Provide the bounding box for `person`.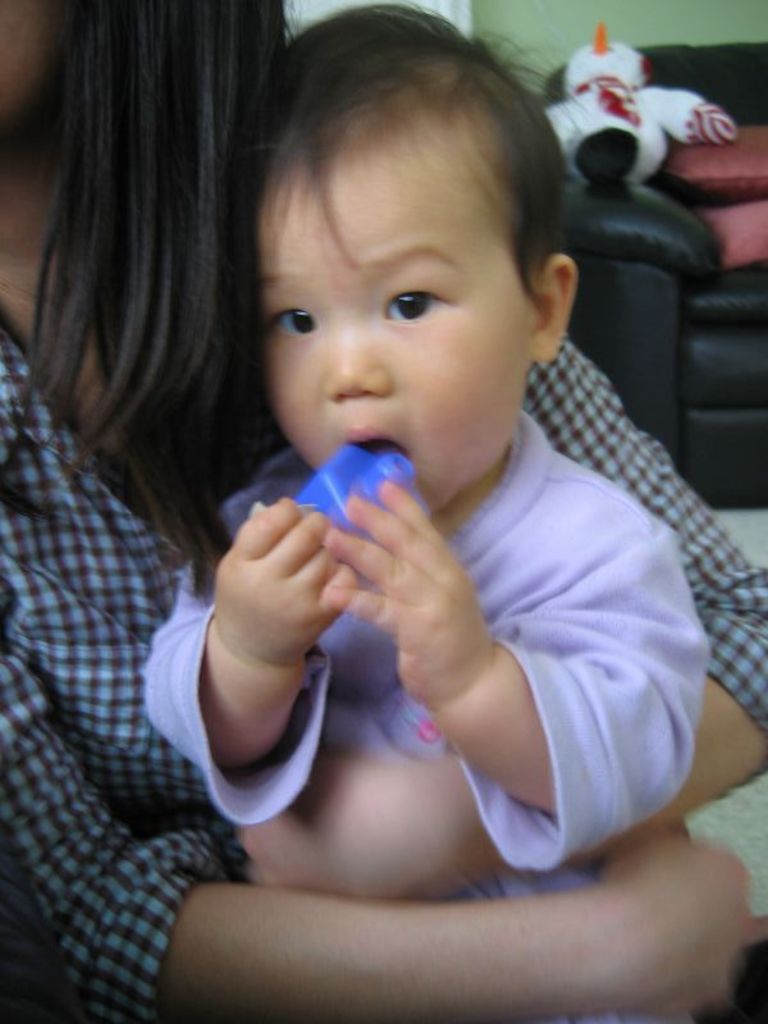
<box>0,0,767,1023</box>.
